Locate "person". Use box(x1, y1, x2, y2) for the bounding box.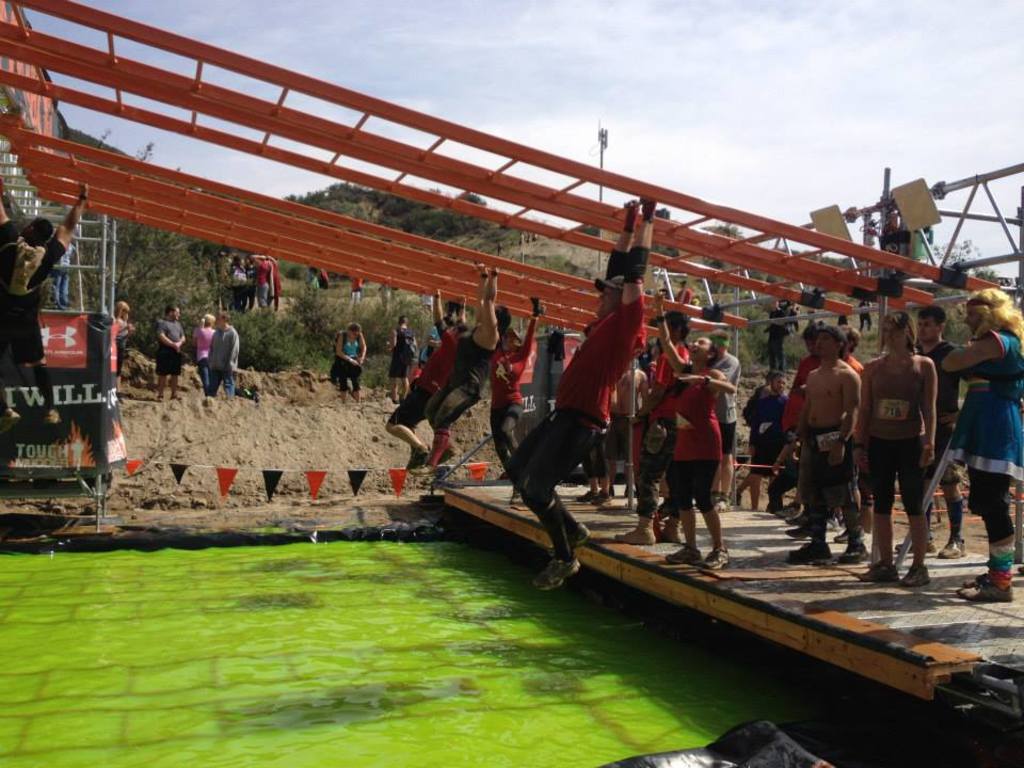
box(944, 279, 1020, 606).
